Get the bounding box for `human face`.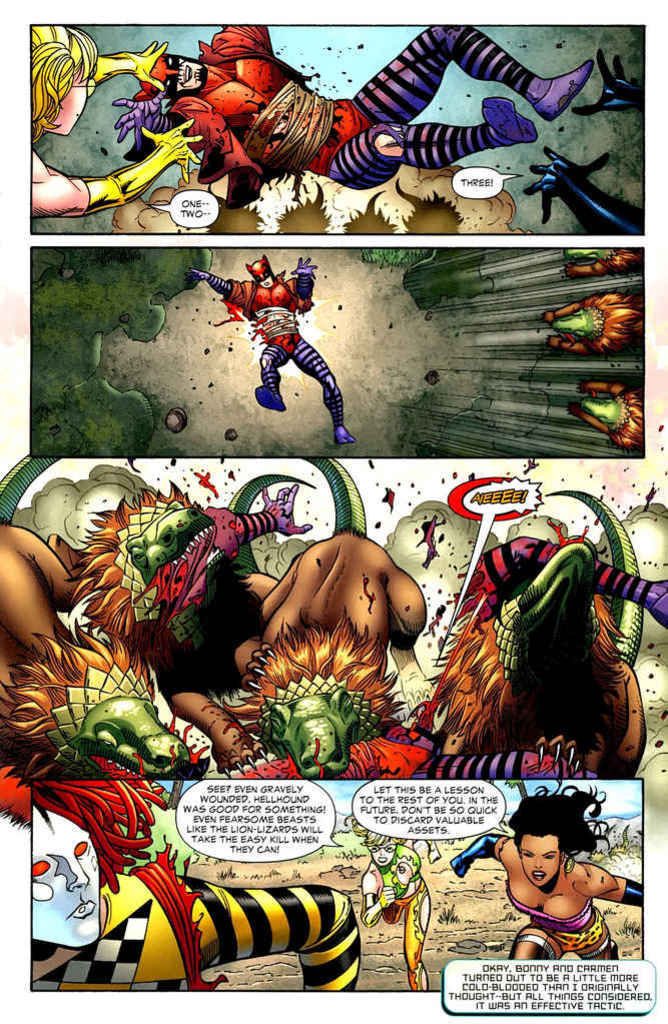
{"x1": 369, "y1": 840, "x2": 394, "y2": 861}.
